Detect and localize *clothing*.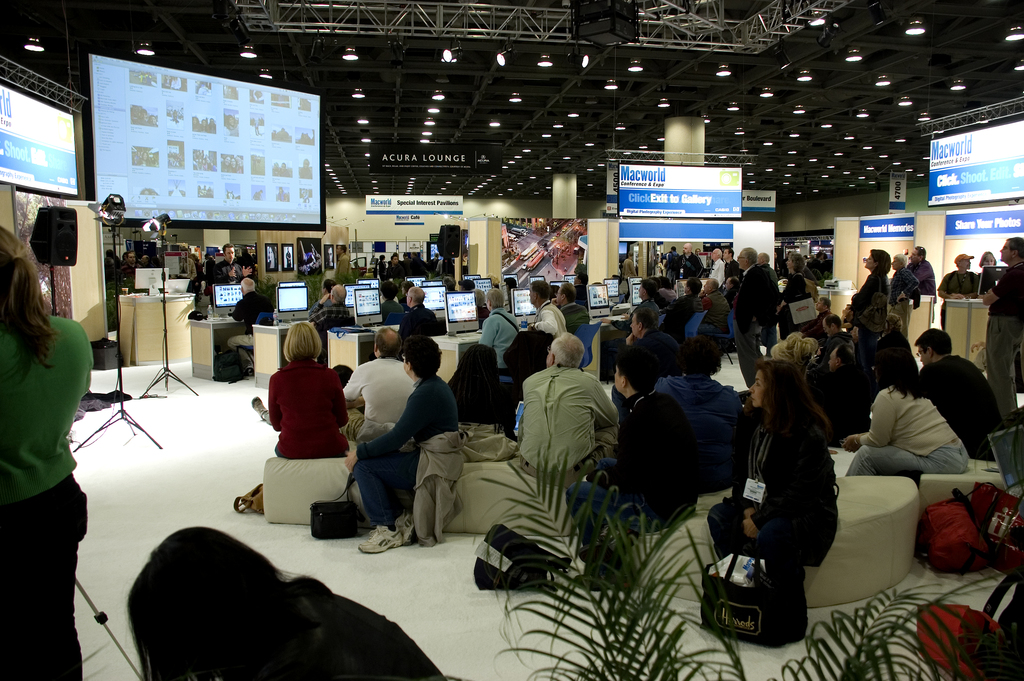
Localized at Rect(268, 356, 350, 461).
